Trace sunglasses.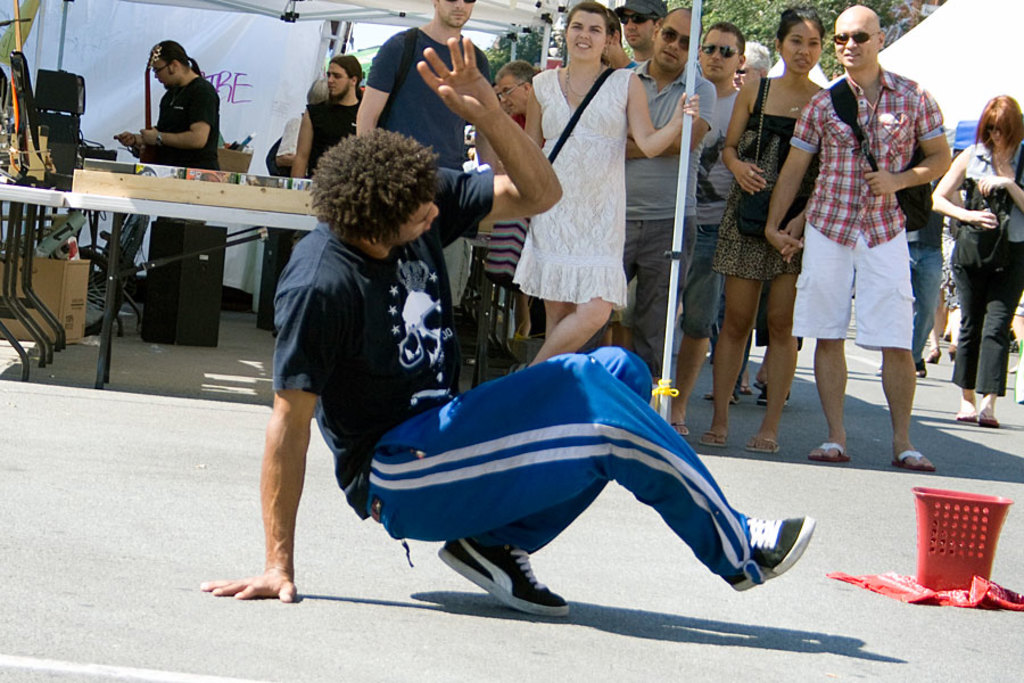
Traced to 659, 26, 701, 52.
